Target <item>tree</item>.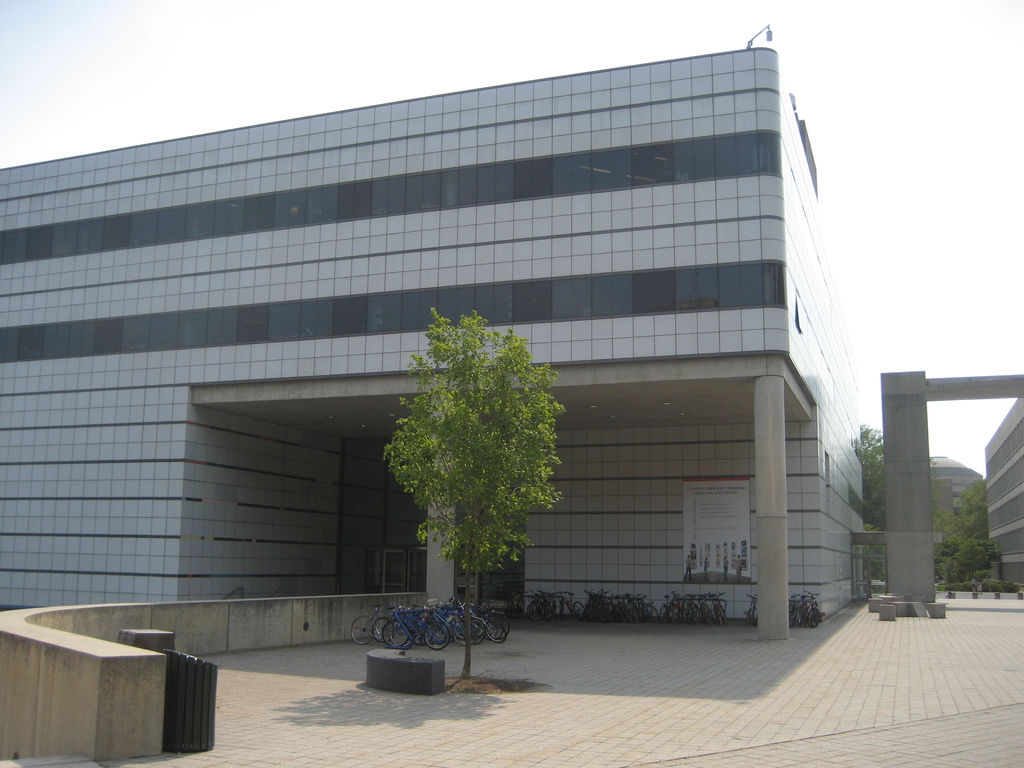
Target region: left=373, top=305, right=572, bottom=692.
